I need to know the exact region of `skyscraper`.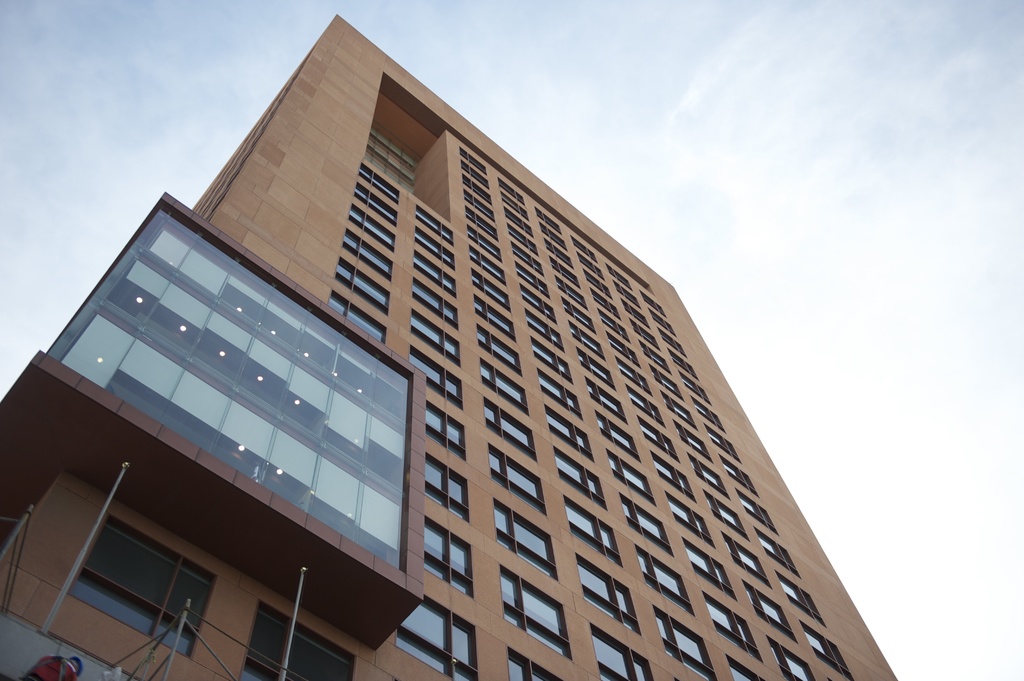
Region: x1=3 y1=54 x2=945 y2=680.
